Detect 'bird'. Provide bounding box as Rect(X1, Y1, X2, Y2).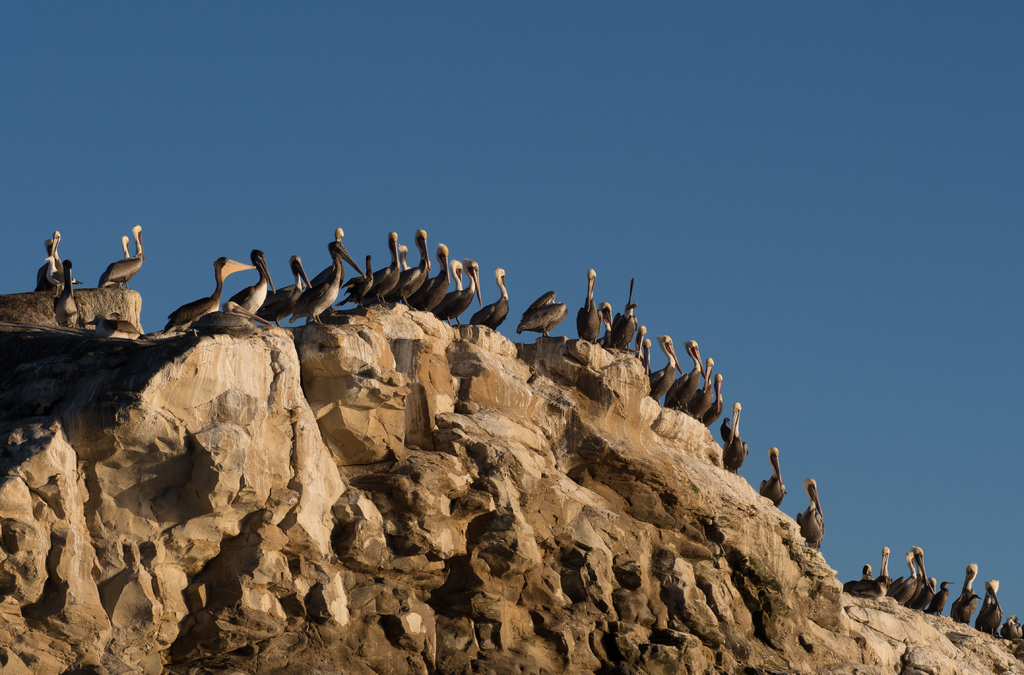
Rect(996, 610, 1023, 644).
